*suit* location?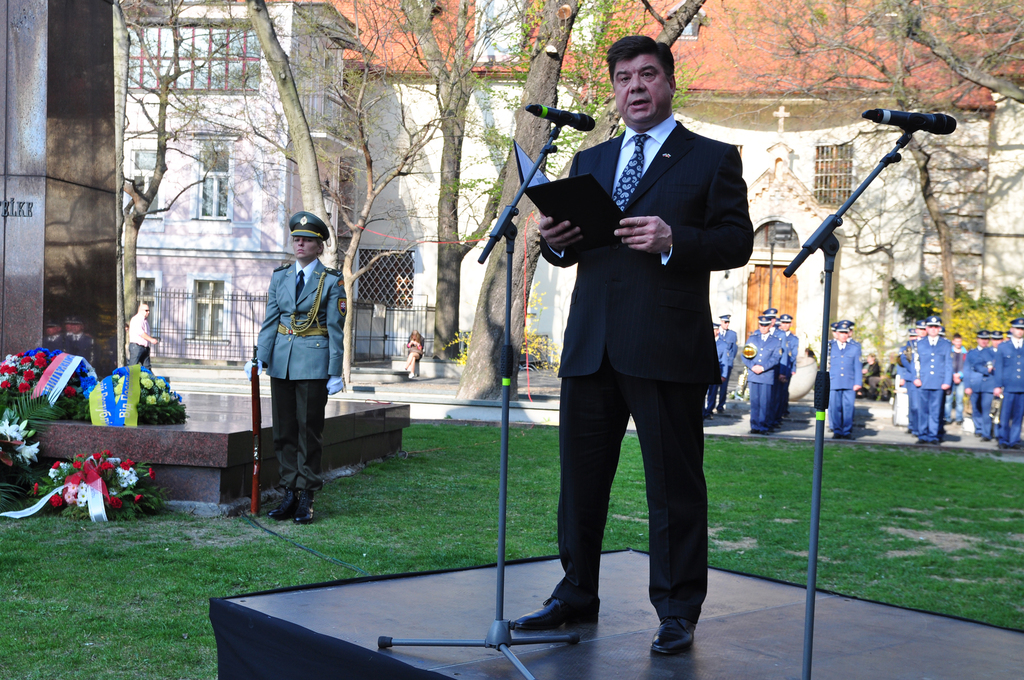
box(824, 338, 862, 429)
